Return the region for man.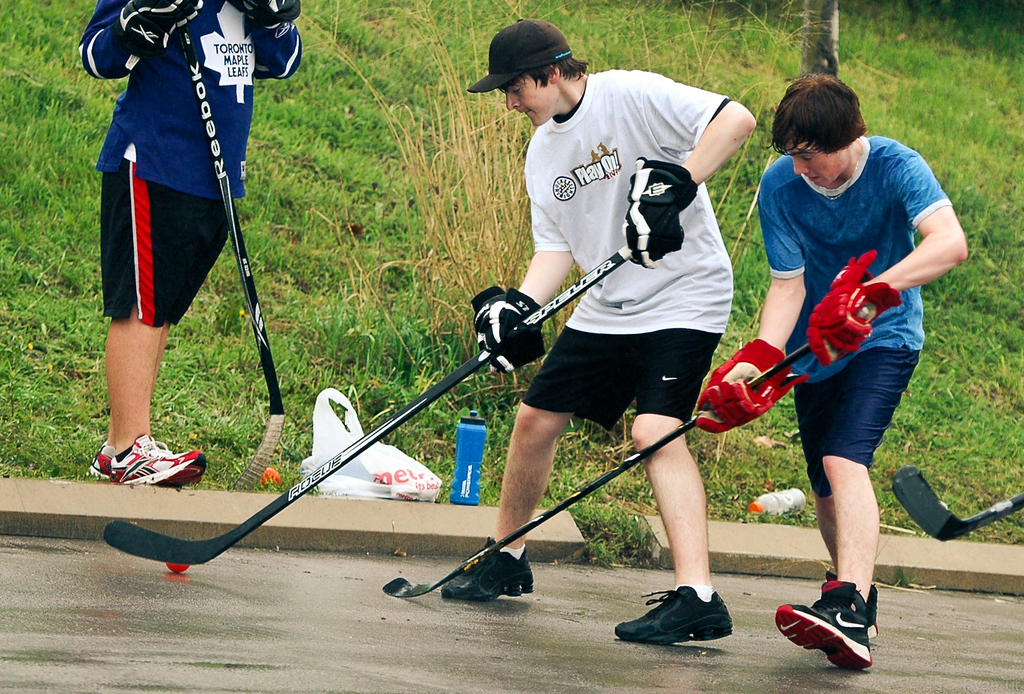
bbox=[439, 21, 732, 650].
